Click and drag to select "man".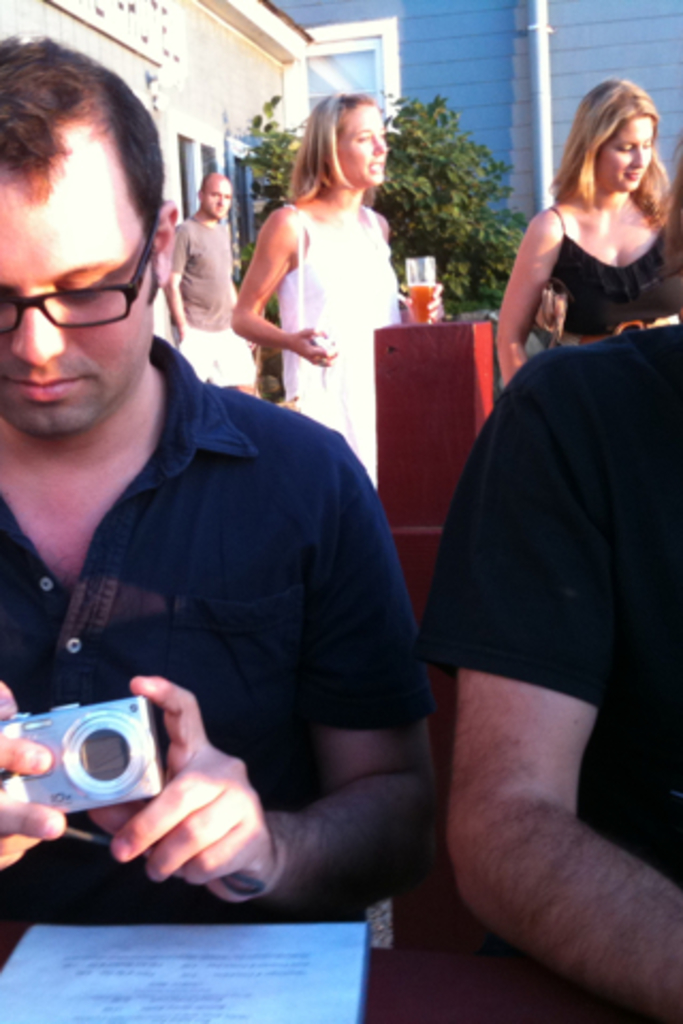
Selection: crop(162, 173, 254, 390).
